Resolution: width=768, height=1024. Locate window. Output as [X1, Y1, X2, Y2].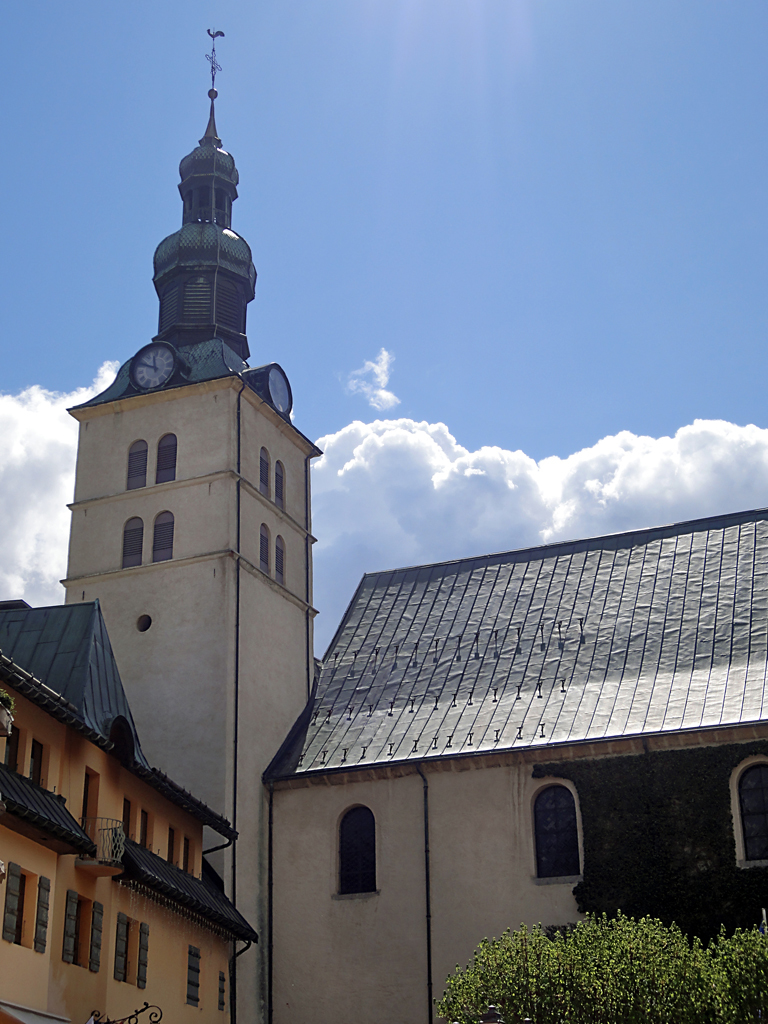
[261, 449, 273, 497].
